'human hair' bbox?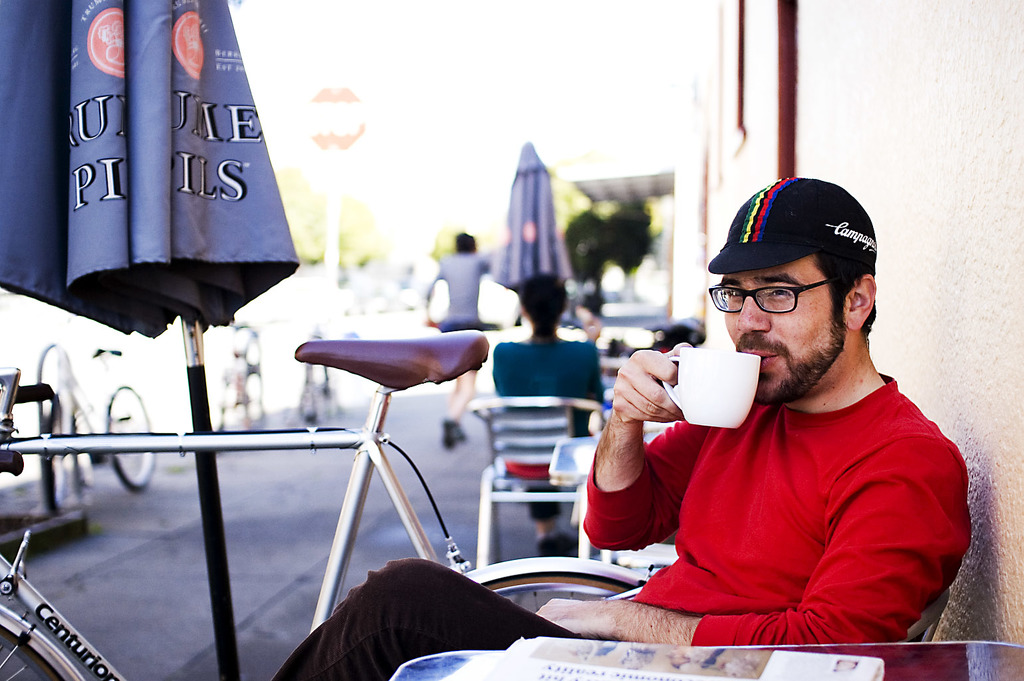
box(521, 271, 568, 336)
